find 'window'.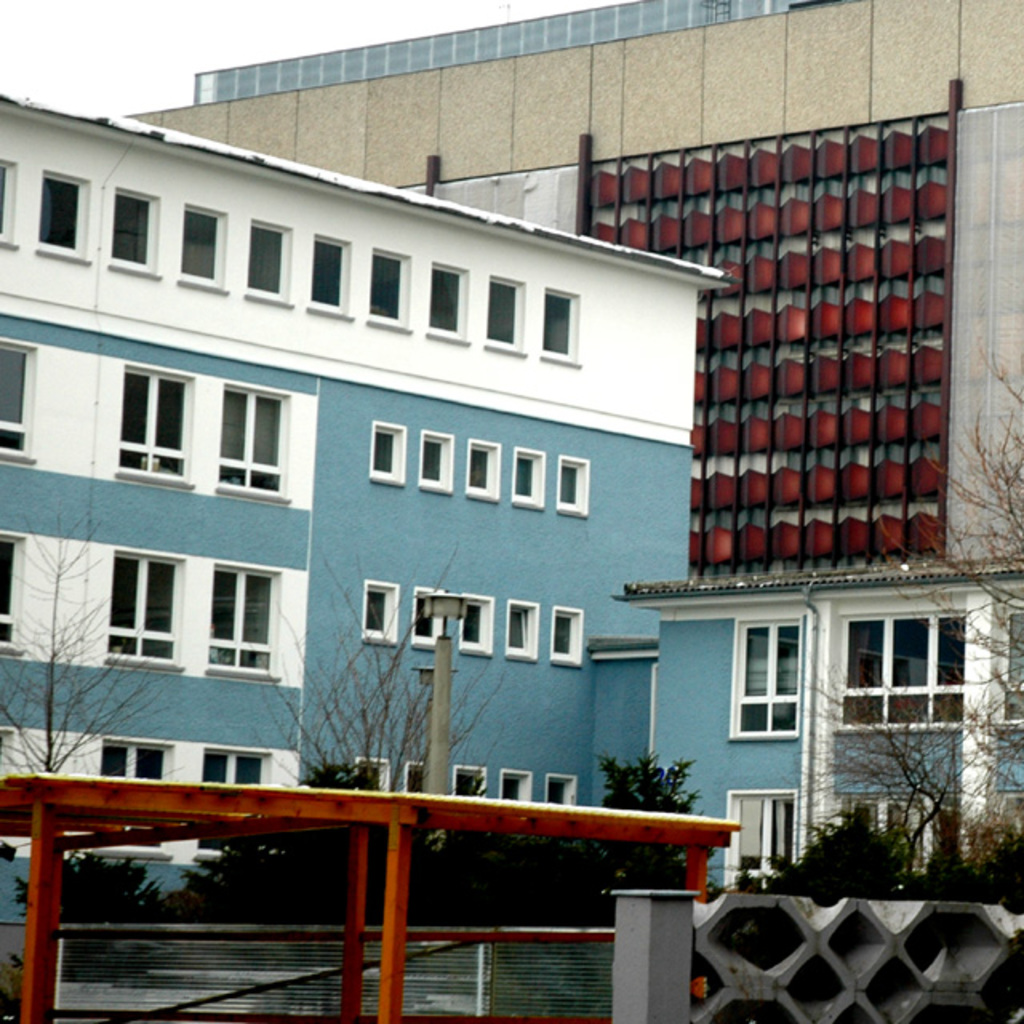
[459,440,498,498].
